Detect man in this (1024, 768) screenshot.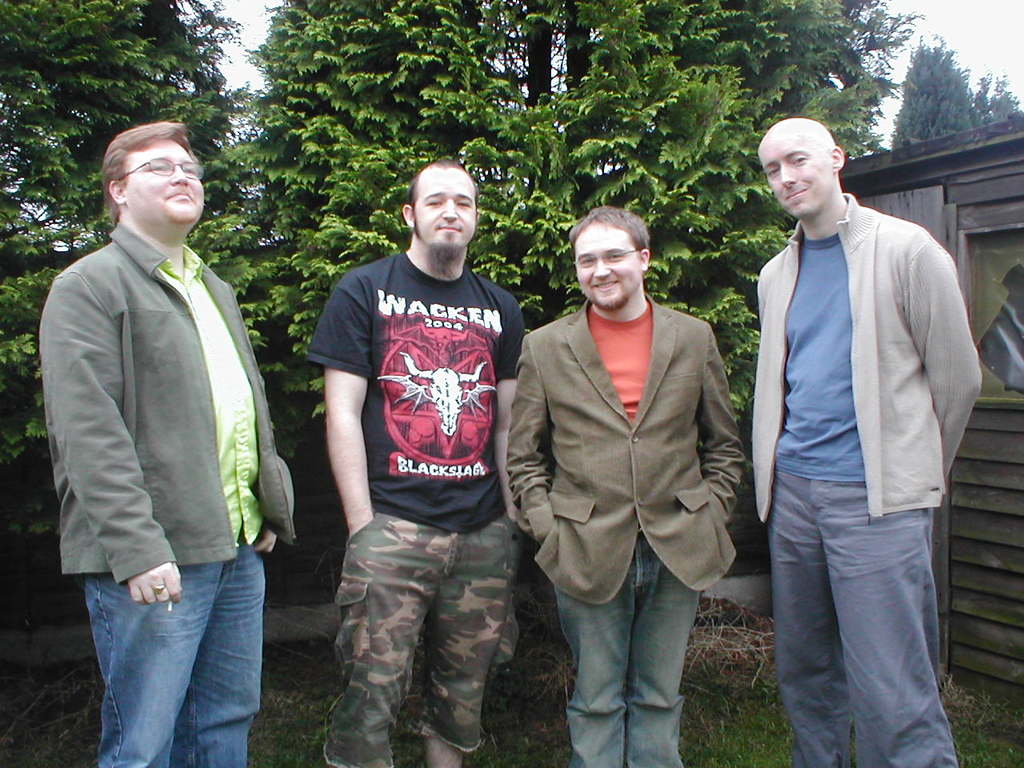
Detection: 746 113 983 767.
